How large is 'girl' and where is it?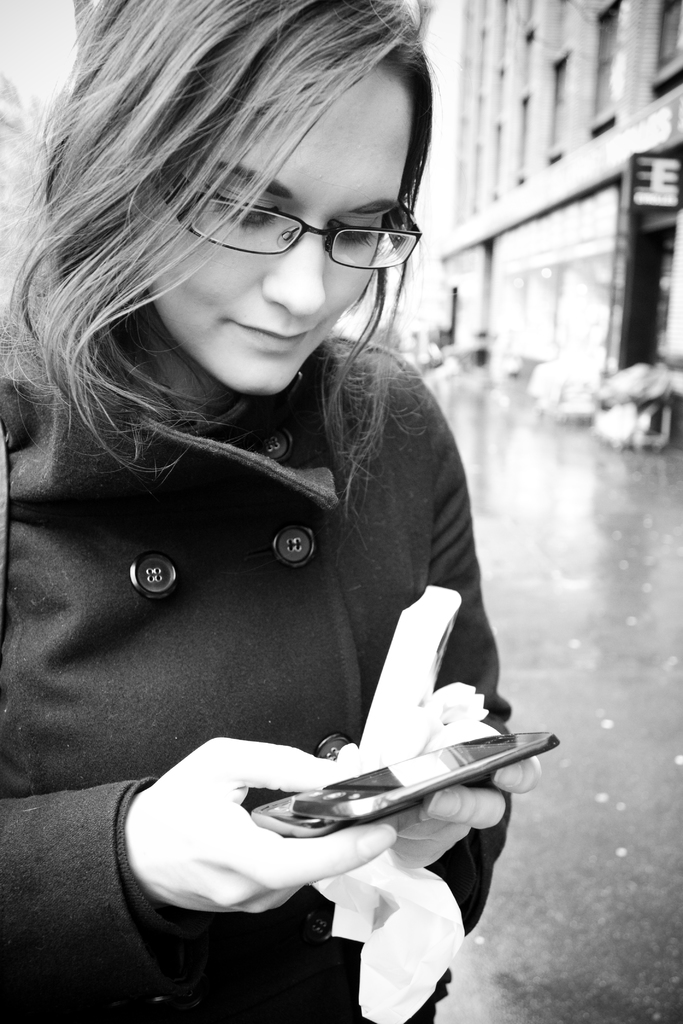
Bounding box: left=2, top=0, right=543, bottom=1023.
